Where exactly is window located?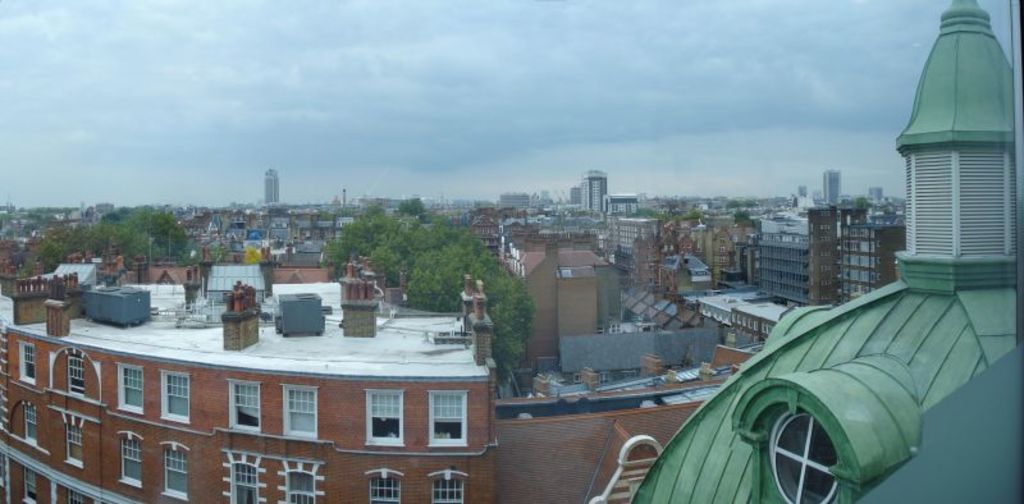
Its bounding box is 119,434,145,487.
